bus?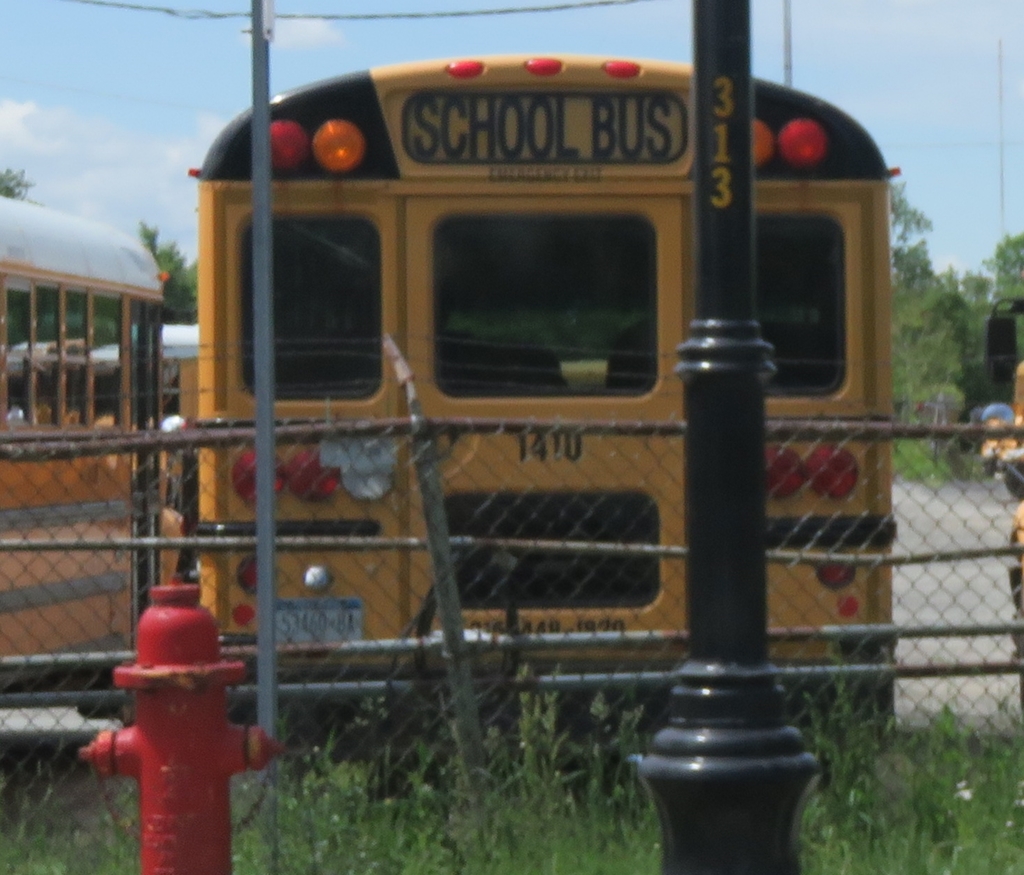
rect(203, 49, 903, 744)
